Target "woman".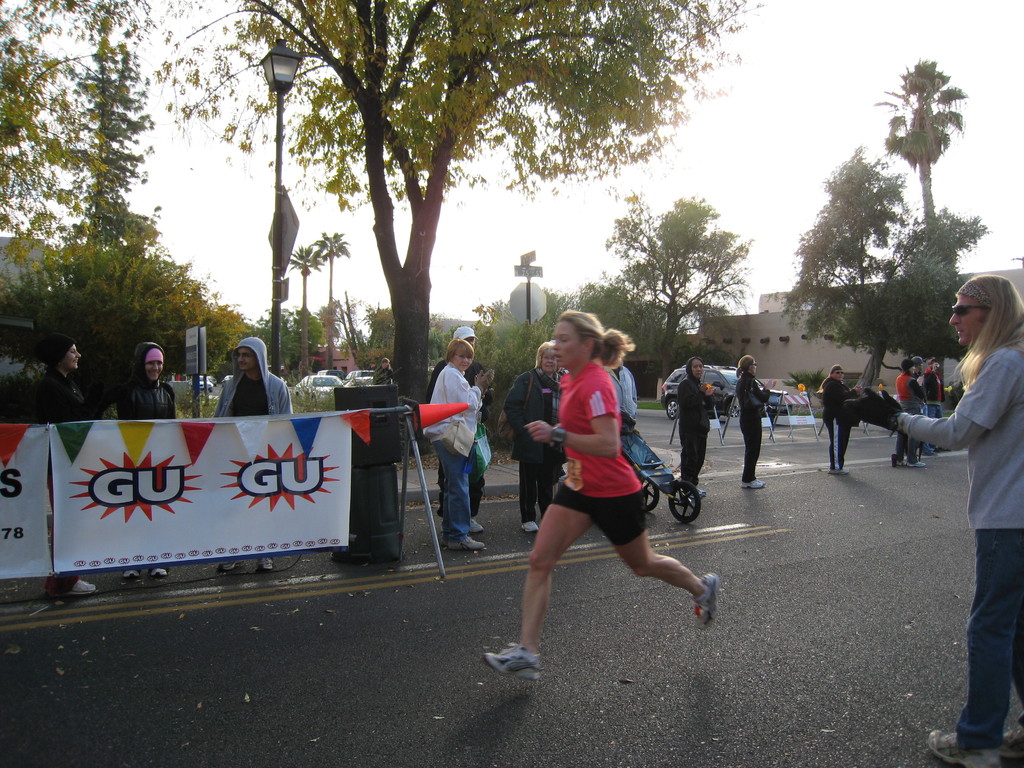
Target region: left=46, top=344, right=95, bottom=598.
